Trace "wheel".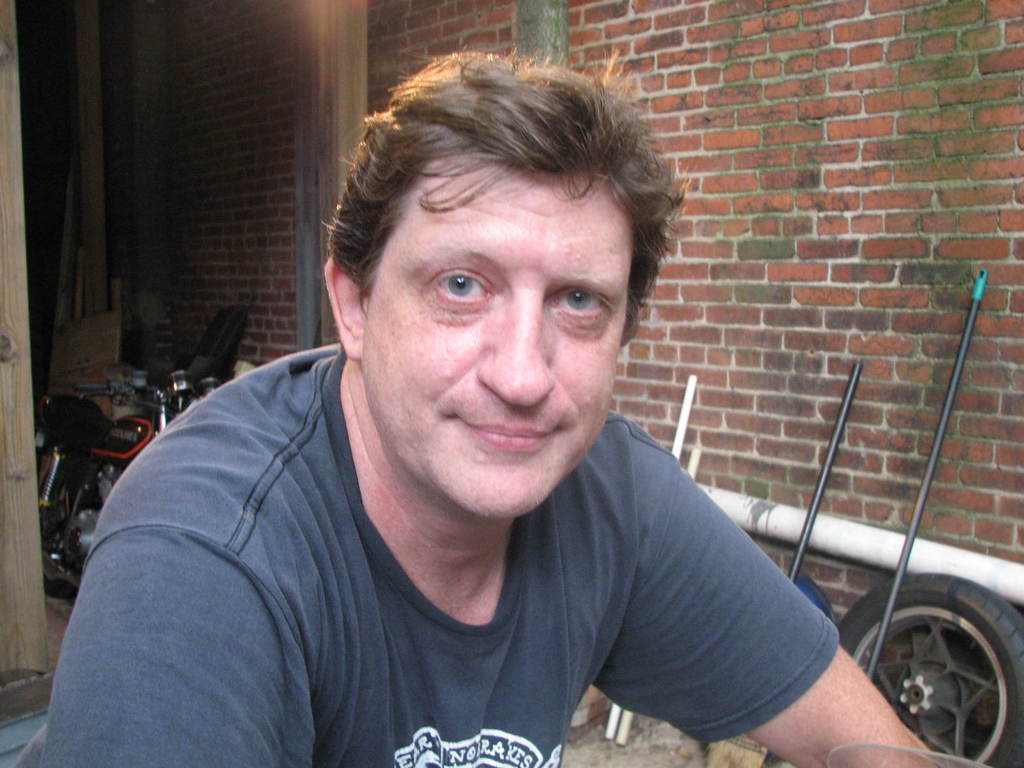
Traced to select_region(28, 451, 100, 604).
